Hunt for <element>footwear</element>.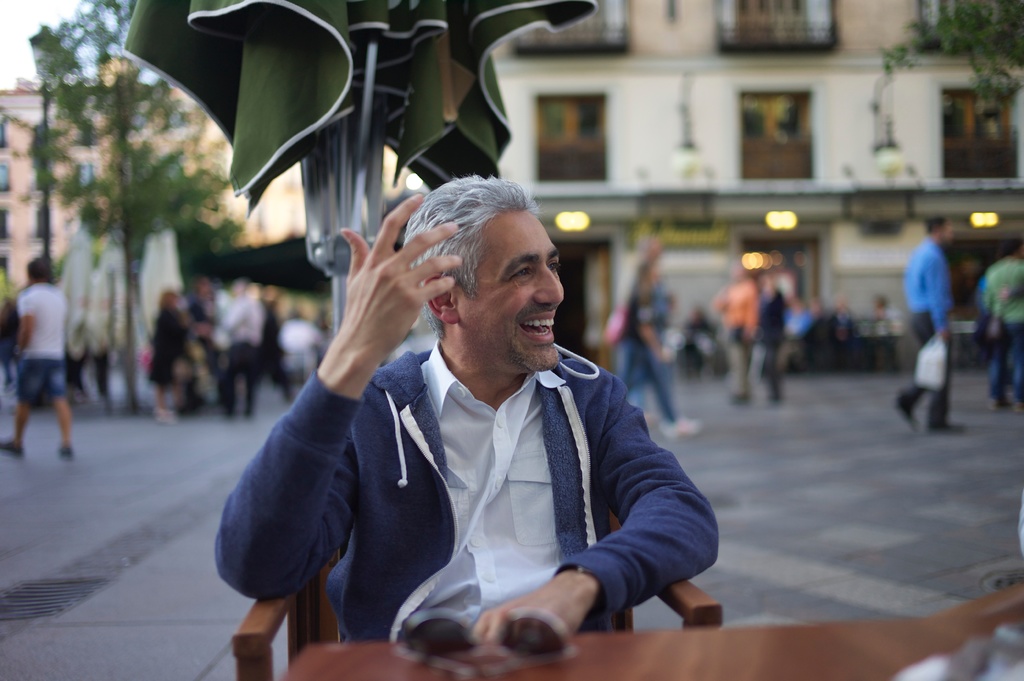
Hunted down at locate(54, 444, 75, 462).
